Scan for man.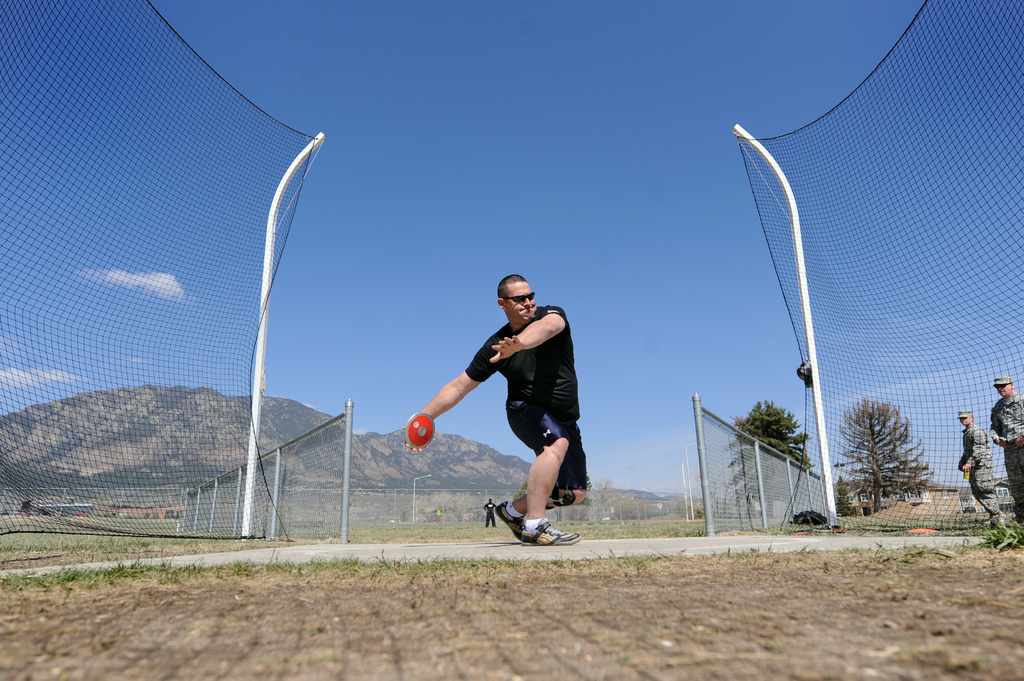
Scan result: (left=481, top=499, right=500, bottom=525).
